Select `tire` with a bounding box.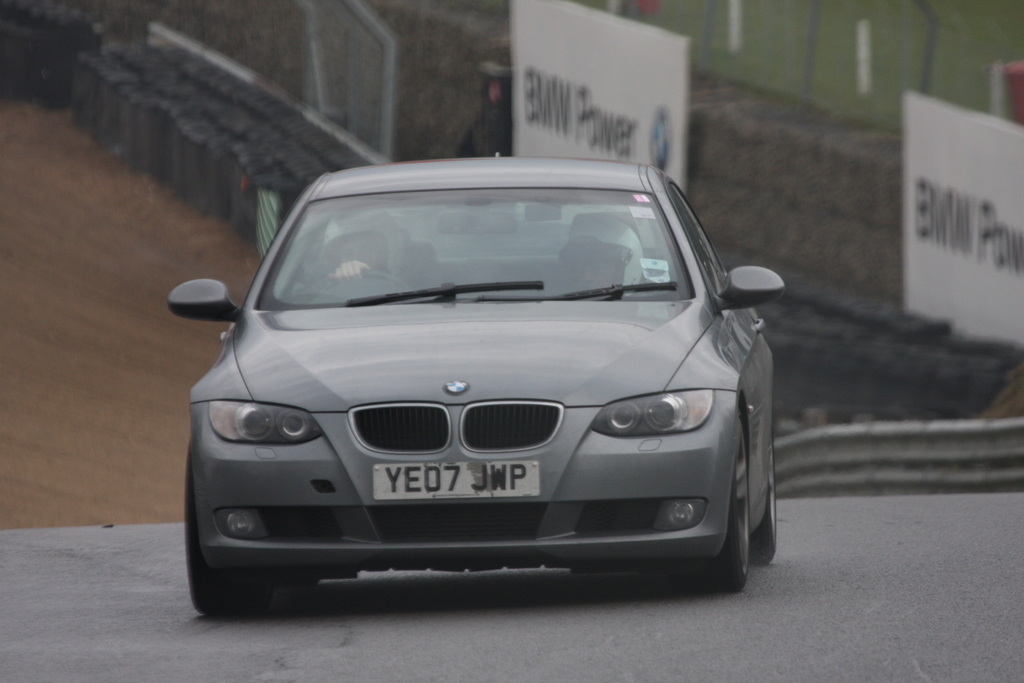
BBox(271, 582, 326, 591).
